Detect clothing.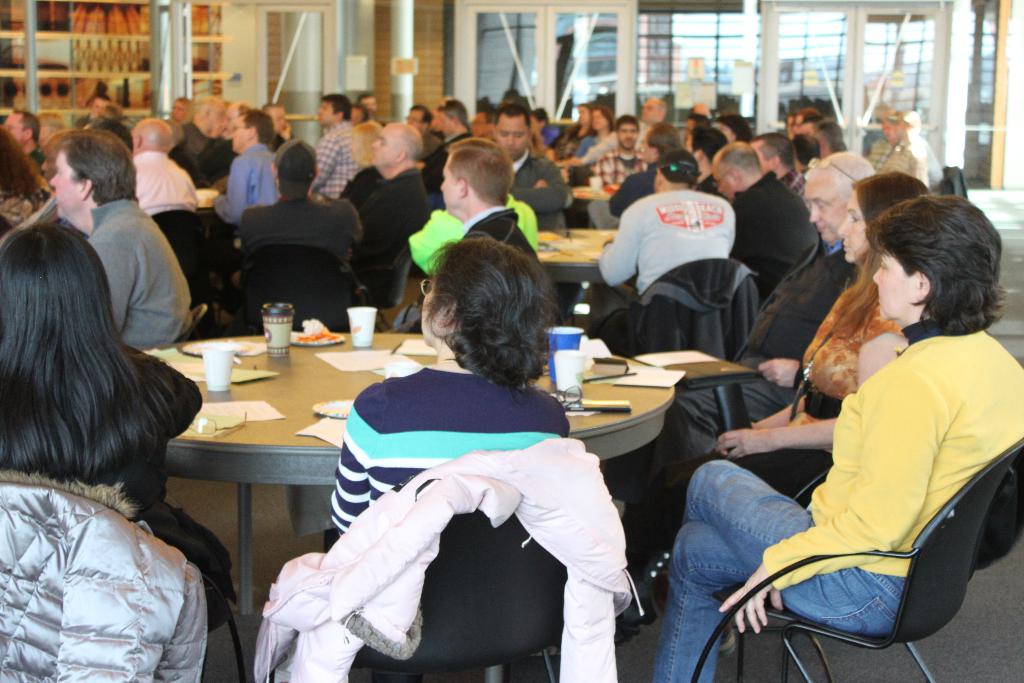
Detected at (330, 367, 569, 537).
